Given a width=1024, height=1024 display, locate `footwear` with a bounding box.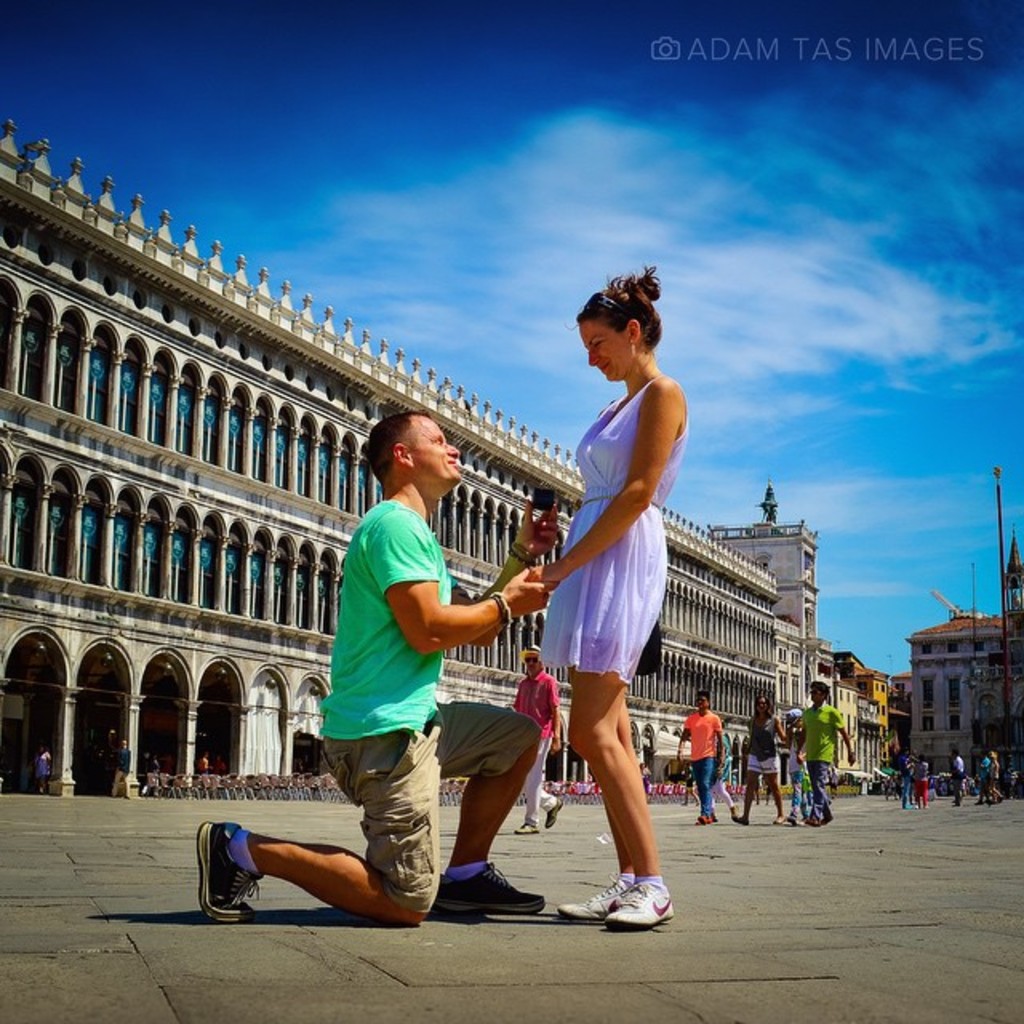
Located: <bbox>189, 816, 267, 917</bbox>.
